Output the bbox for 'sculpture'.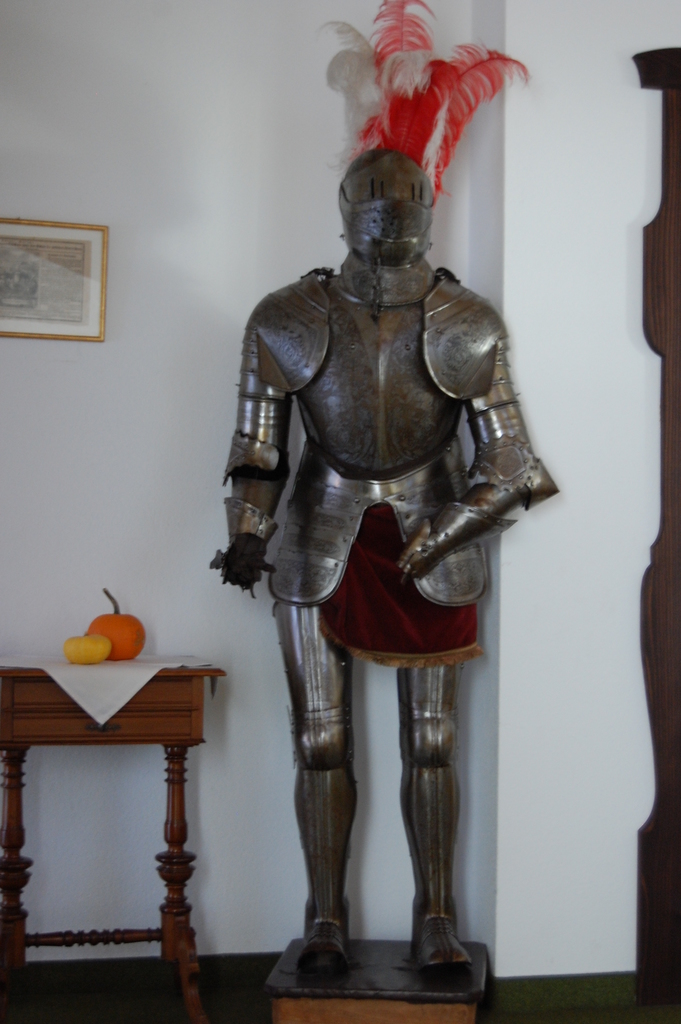
<box>236,42,575,954</box>.
